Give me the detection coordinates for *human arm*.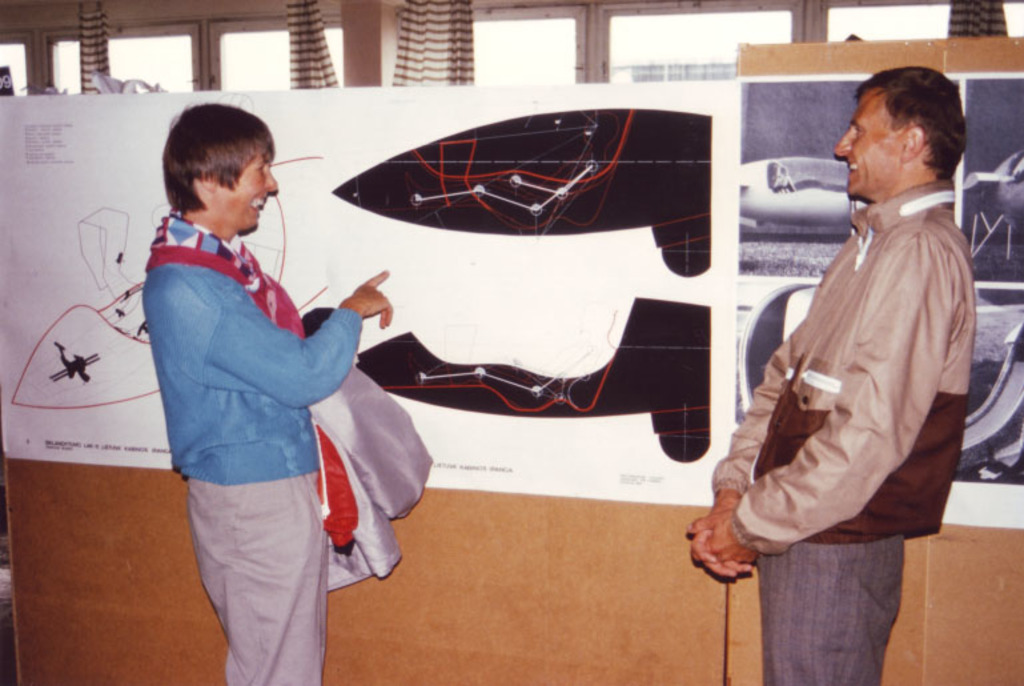
left=338, top=269, right=395, bottom=330.
